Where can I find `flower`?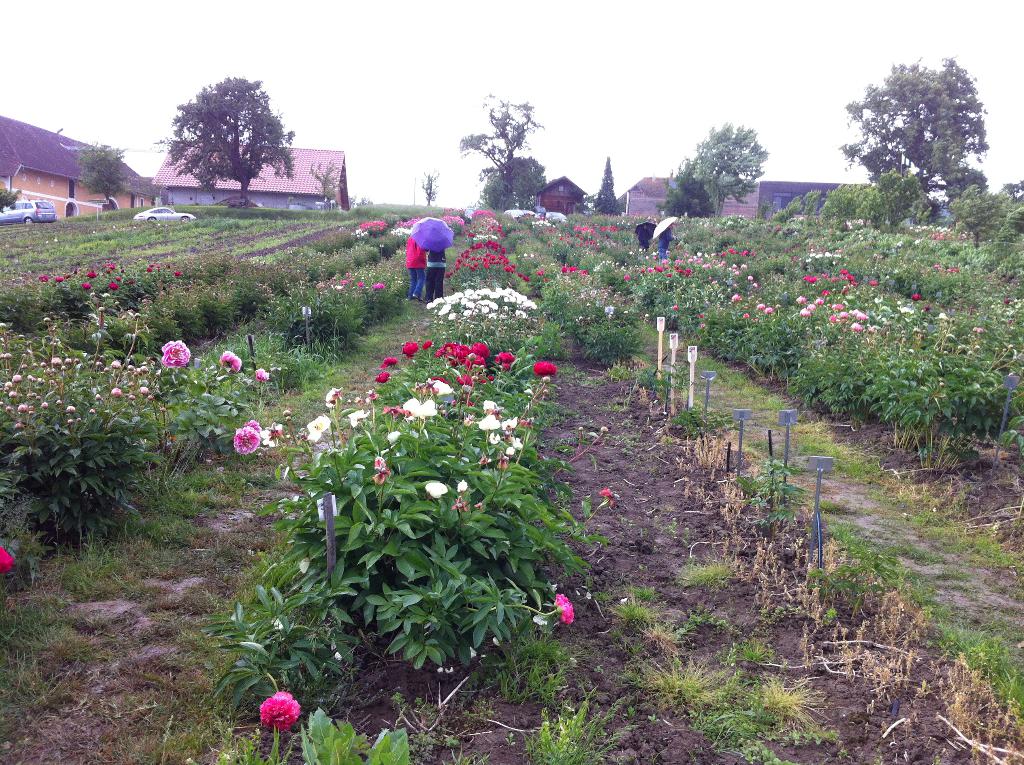
You can find it at detection(424, 479, 447, 504).
